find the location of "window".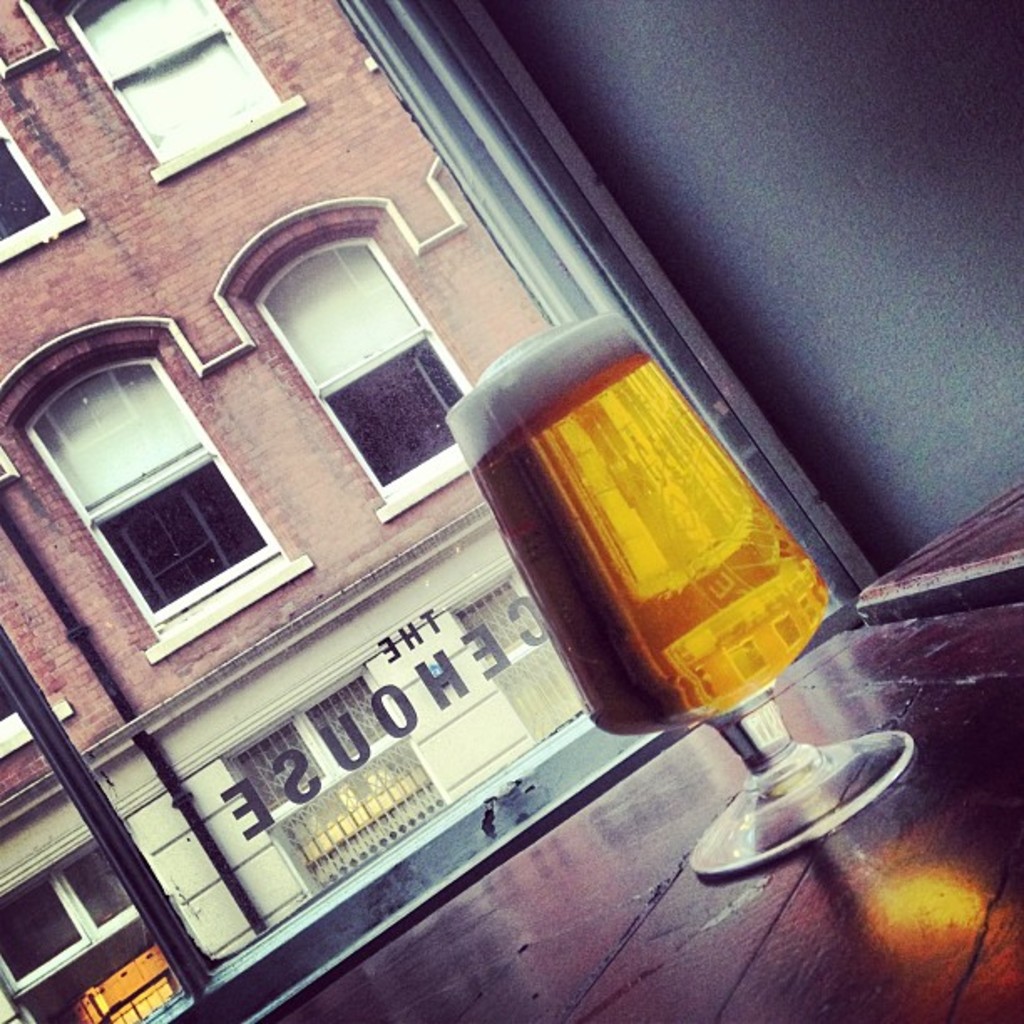
Location: 206:199:477:525.
